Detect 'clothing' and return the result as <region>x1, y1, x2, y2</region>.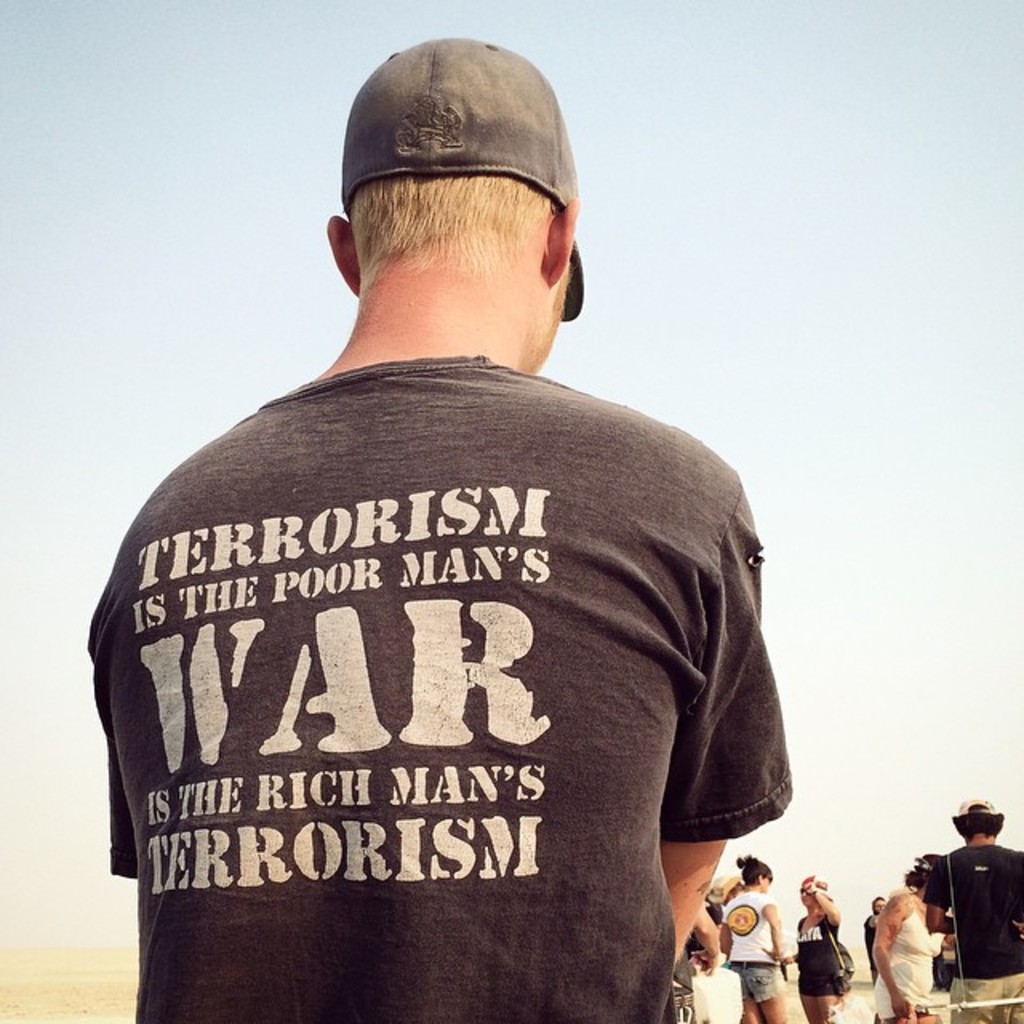
<region>86, 234, 806, 1006</region>.
